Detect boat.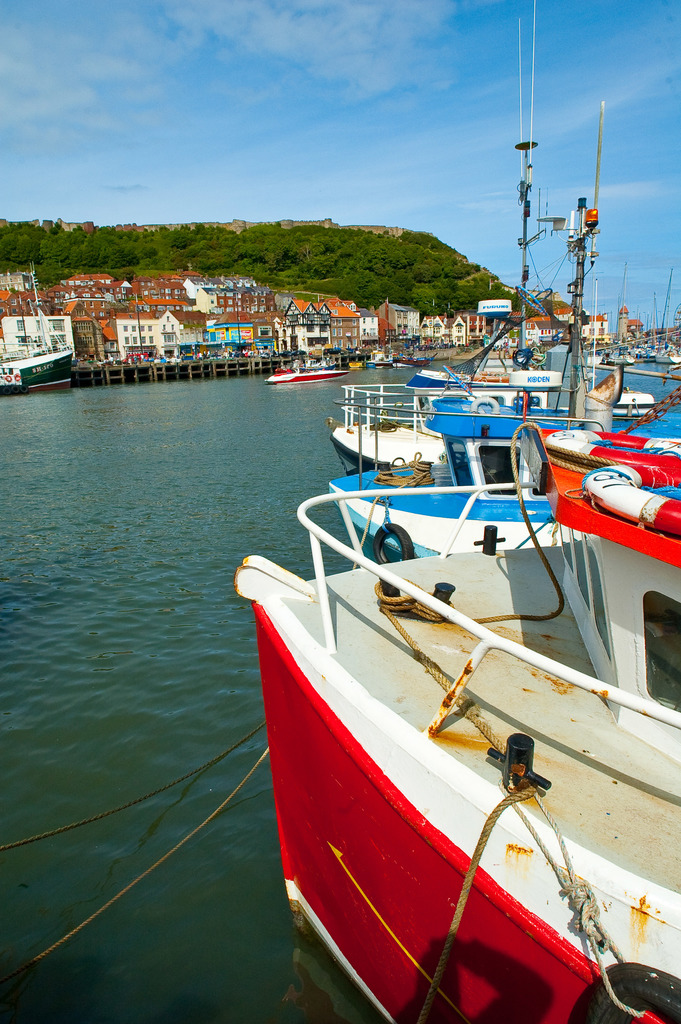
Detected at <box>324,103,680,552</box>.
